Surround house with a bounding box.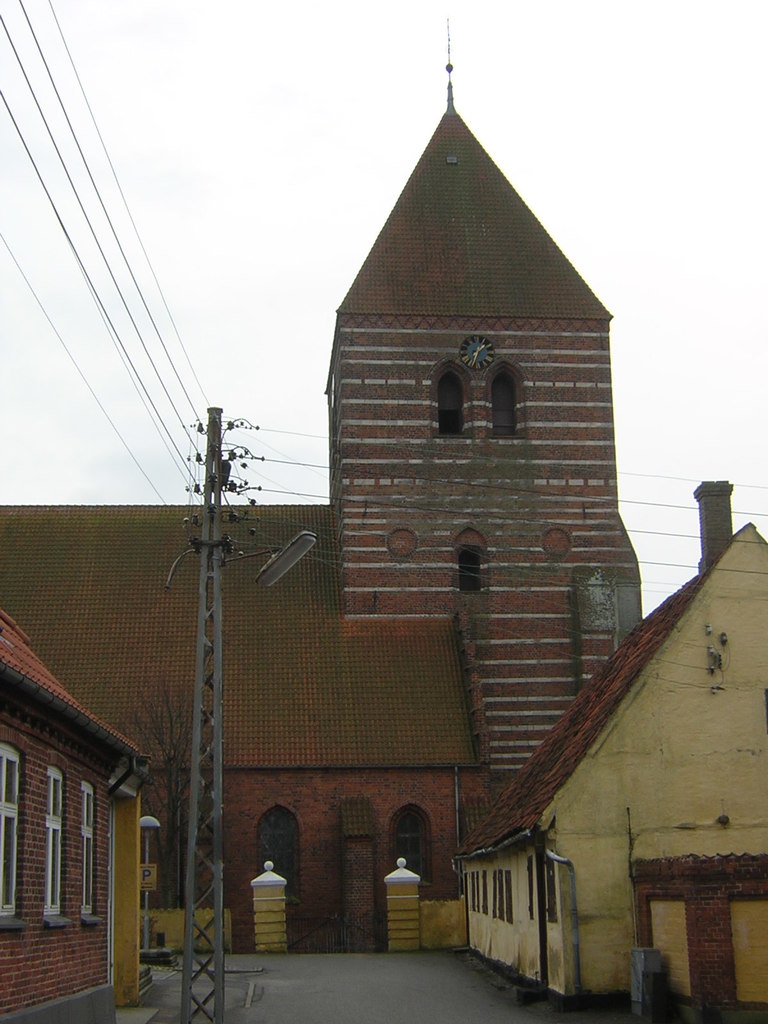
bbox=(464, 476, 767, 998).
